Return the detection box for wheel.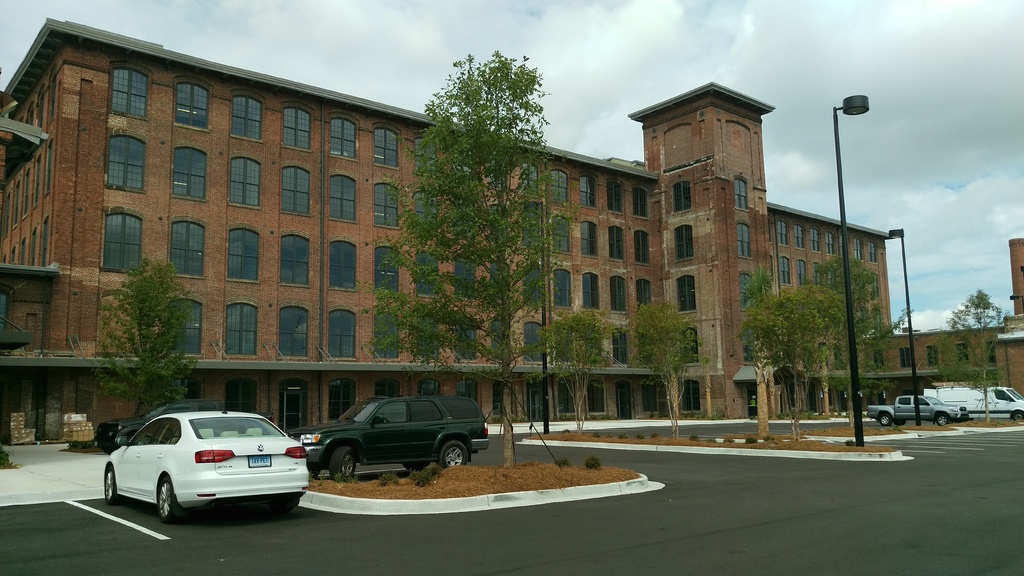
[left=882, top=412, right=893, bottom=424].
